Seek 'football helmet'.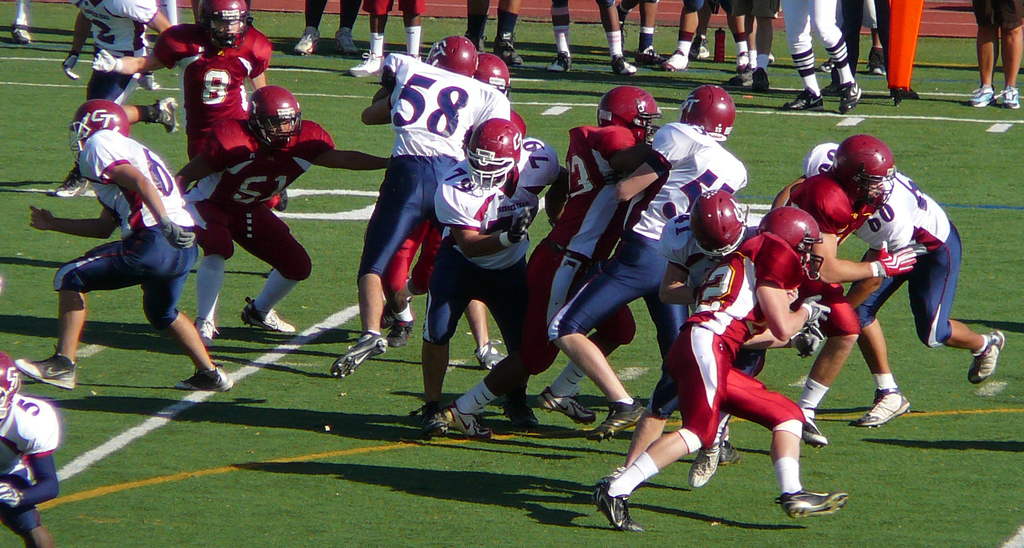
Rect(248, 84, 301, 144).
